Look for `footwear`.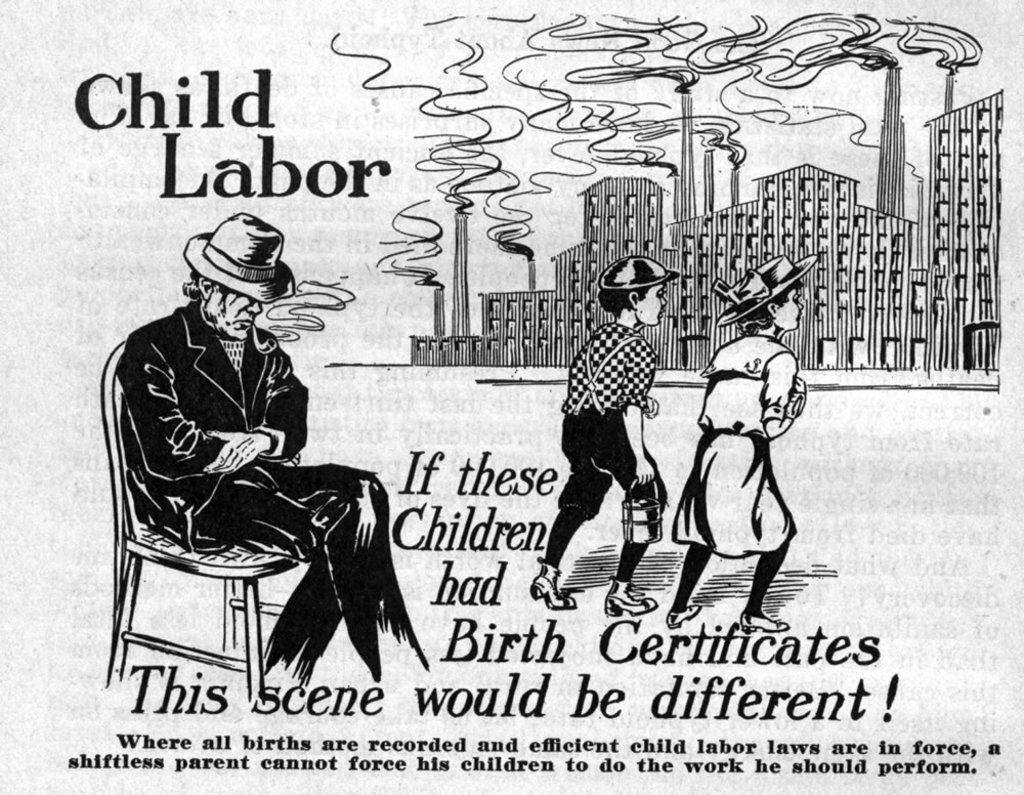
Found: bbox(734, 615, 787, 630).
